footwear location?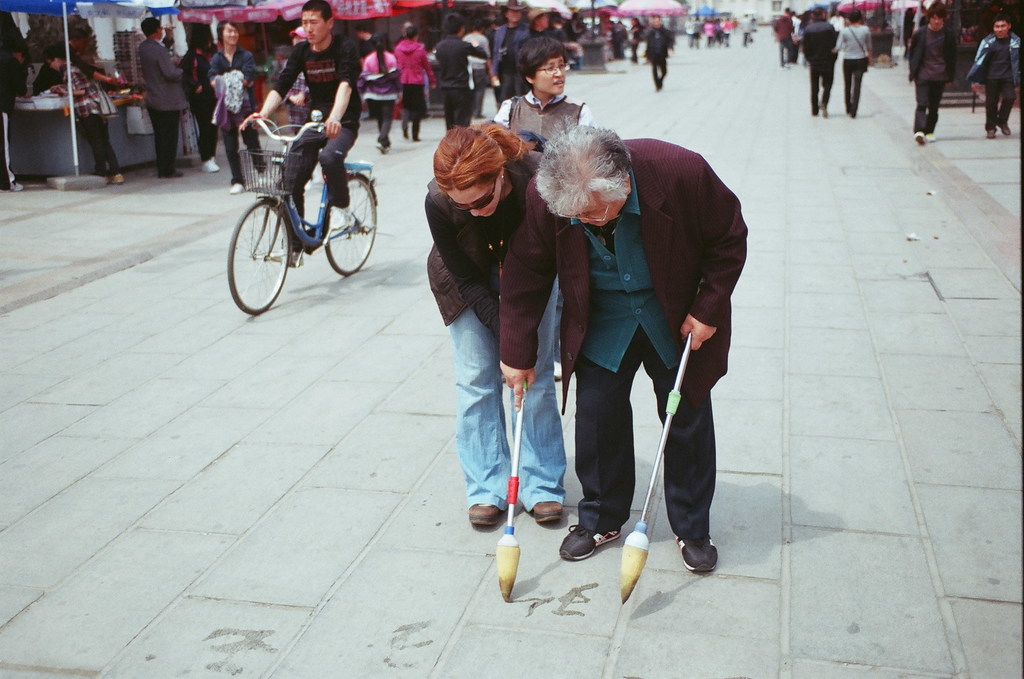
l=1001, t=122, r=1012, b=133
